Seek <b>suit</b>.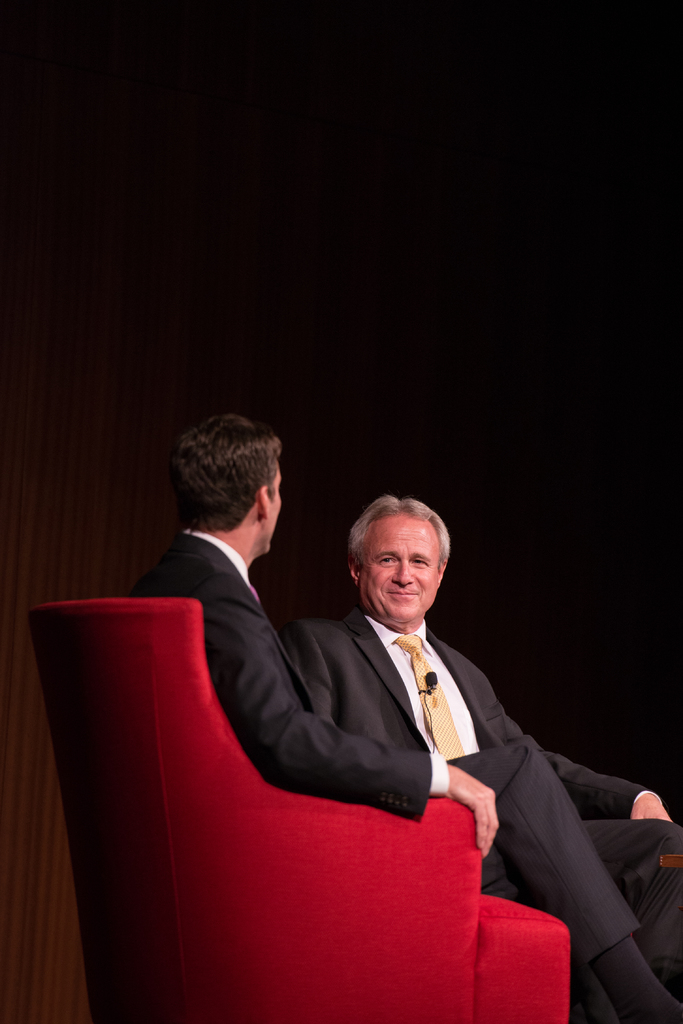
crop(115, 524, 628, 998).
